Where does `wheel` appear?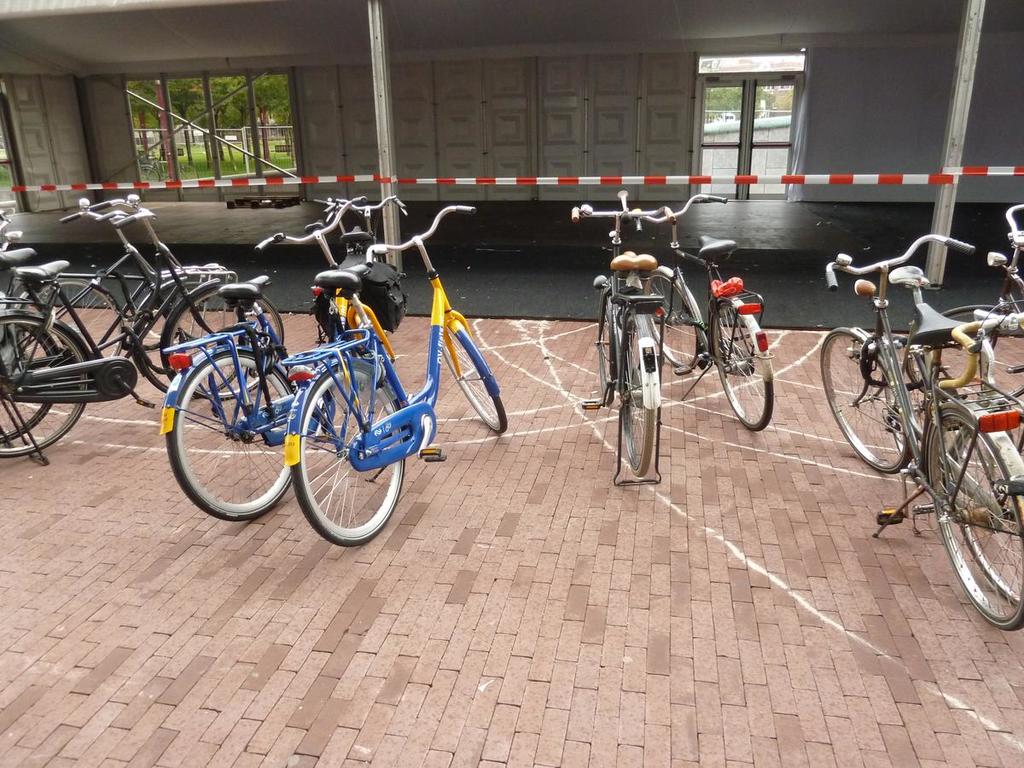
Appears at [left=171, top=288, right=282, bottom=394].
